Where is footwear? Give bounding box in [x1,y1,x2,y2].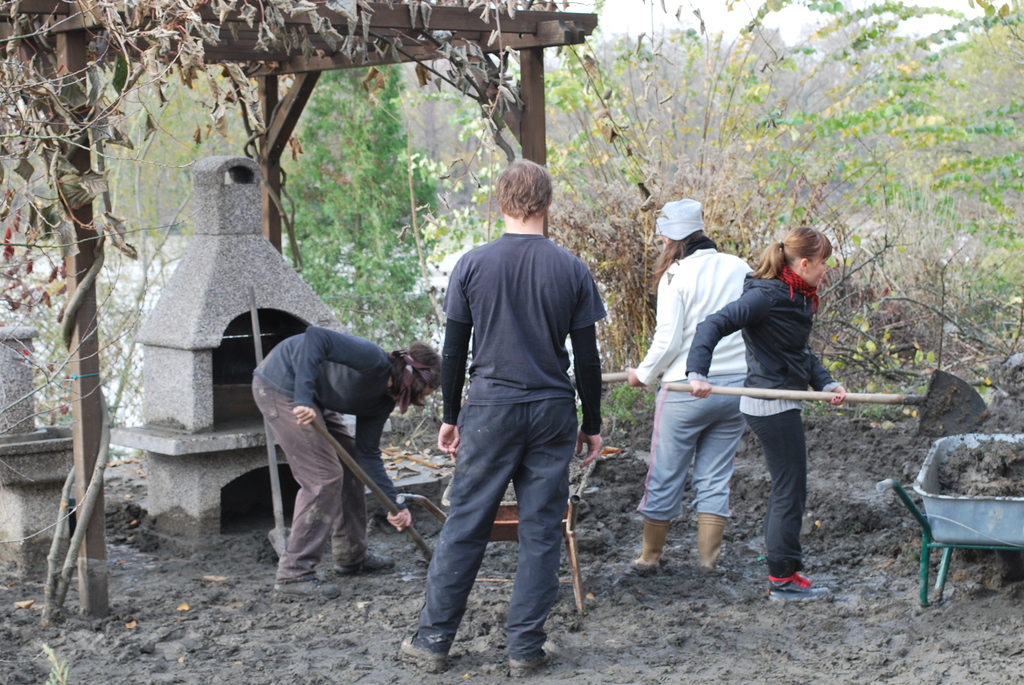
[337,549,397,576].
